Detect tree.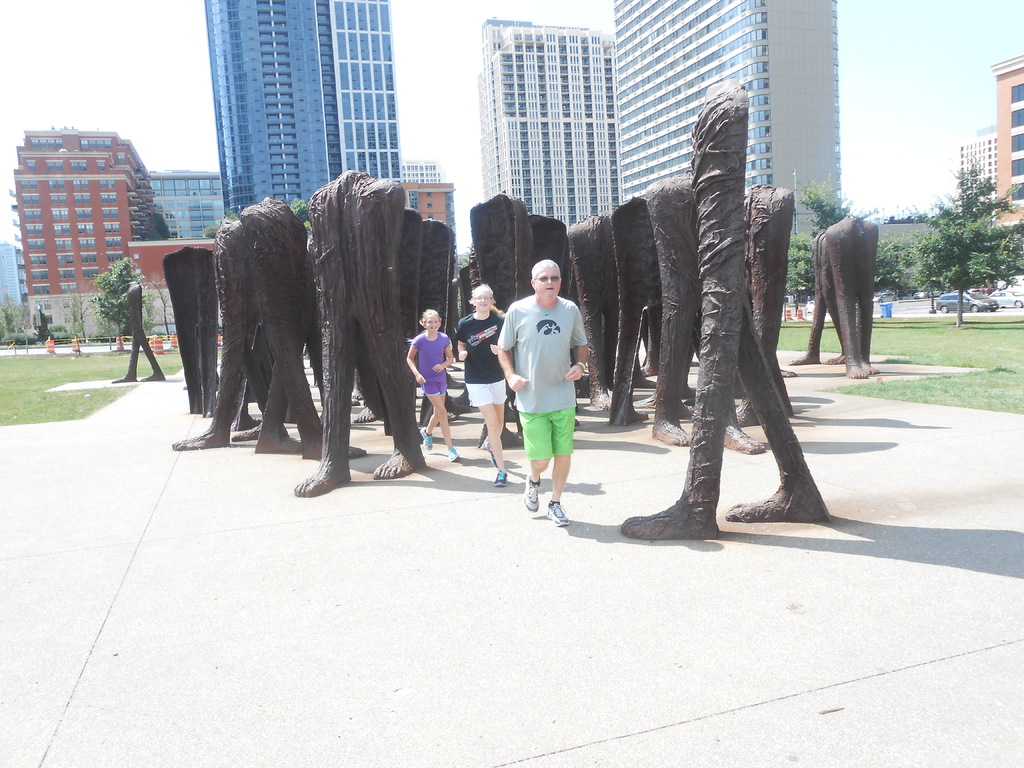
Detected at [left=923, top=136, right=1018, bottom=320].
